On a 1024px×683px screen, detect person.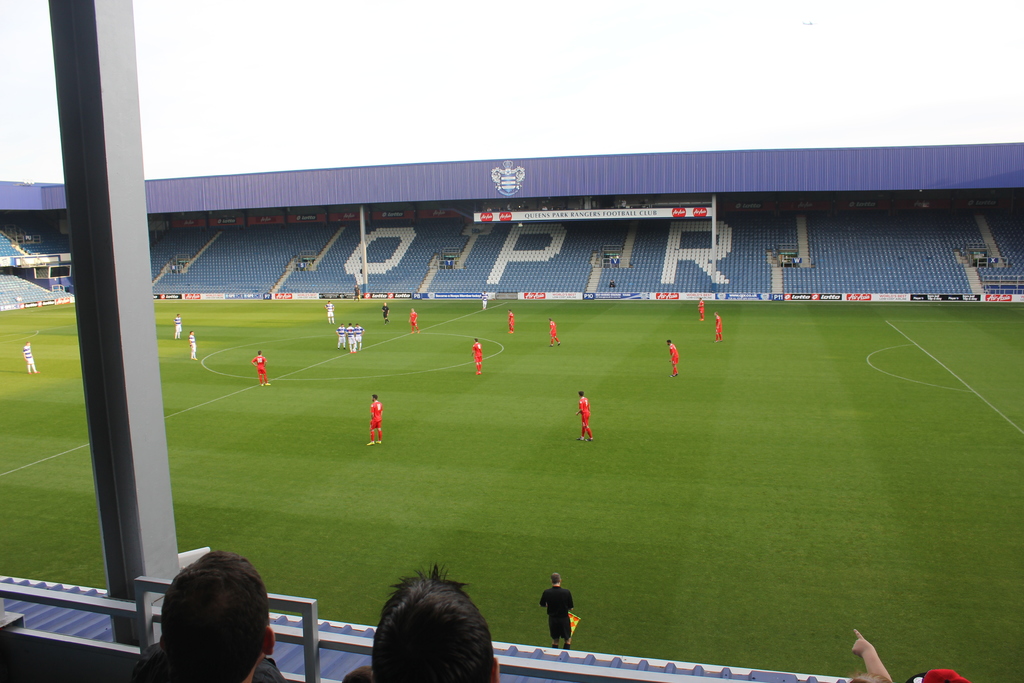
[850, 626, 971, 682].
